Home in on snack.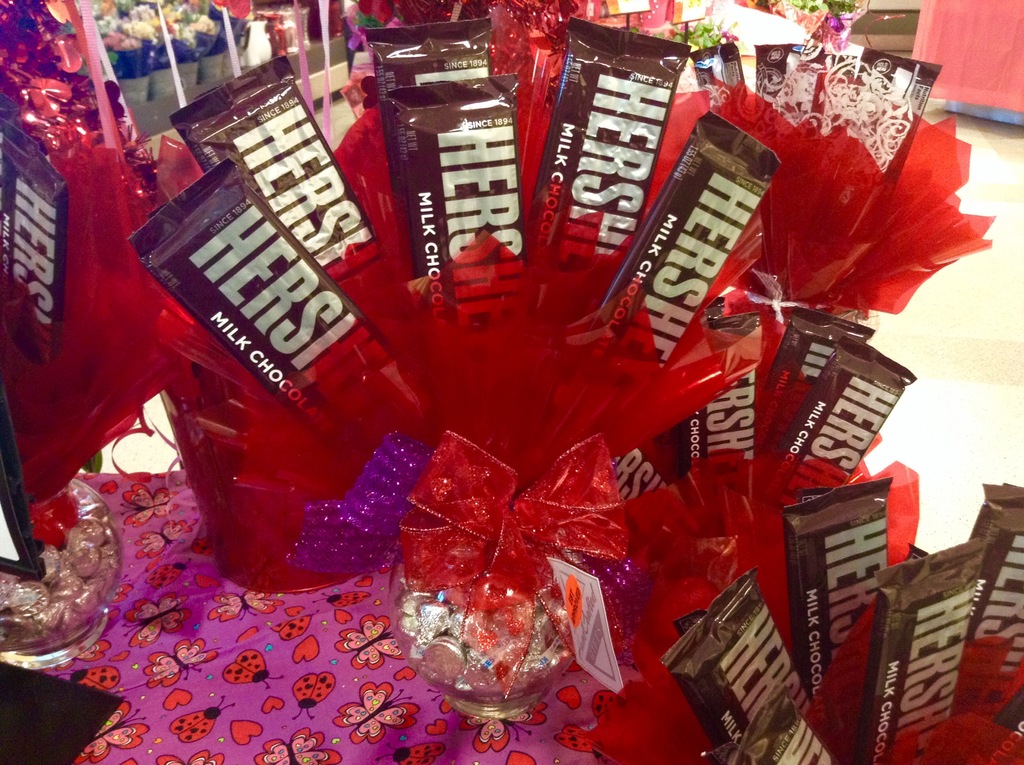
Homed in at {"x1": 107, "y1": 92, "x2": 978, "y2": 704}.
